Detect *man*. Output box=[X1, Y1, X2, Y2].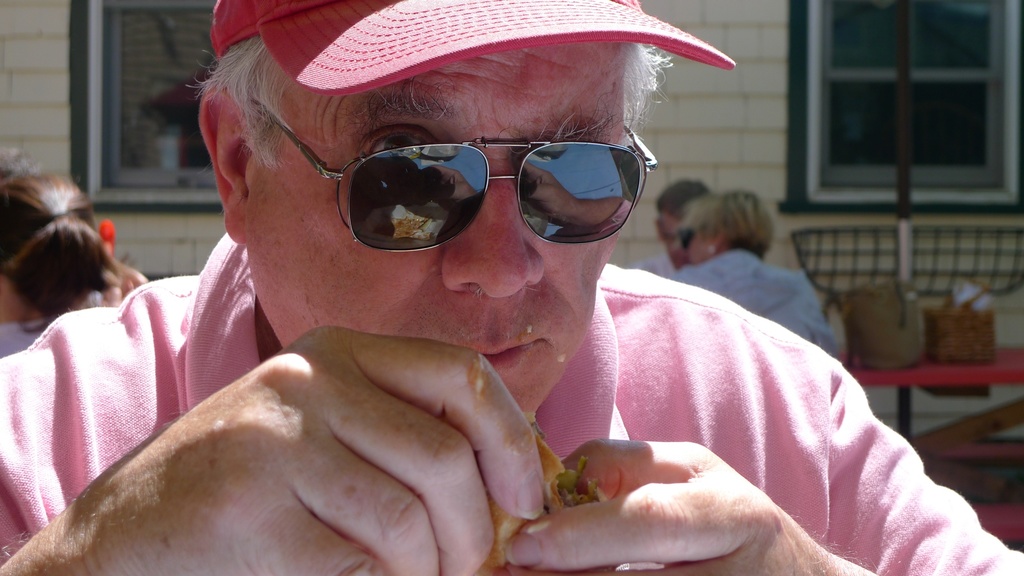
box=[0, 47, 954, 575].
